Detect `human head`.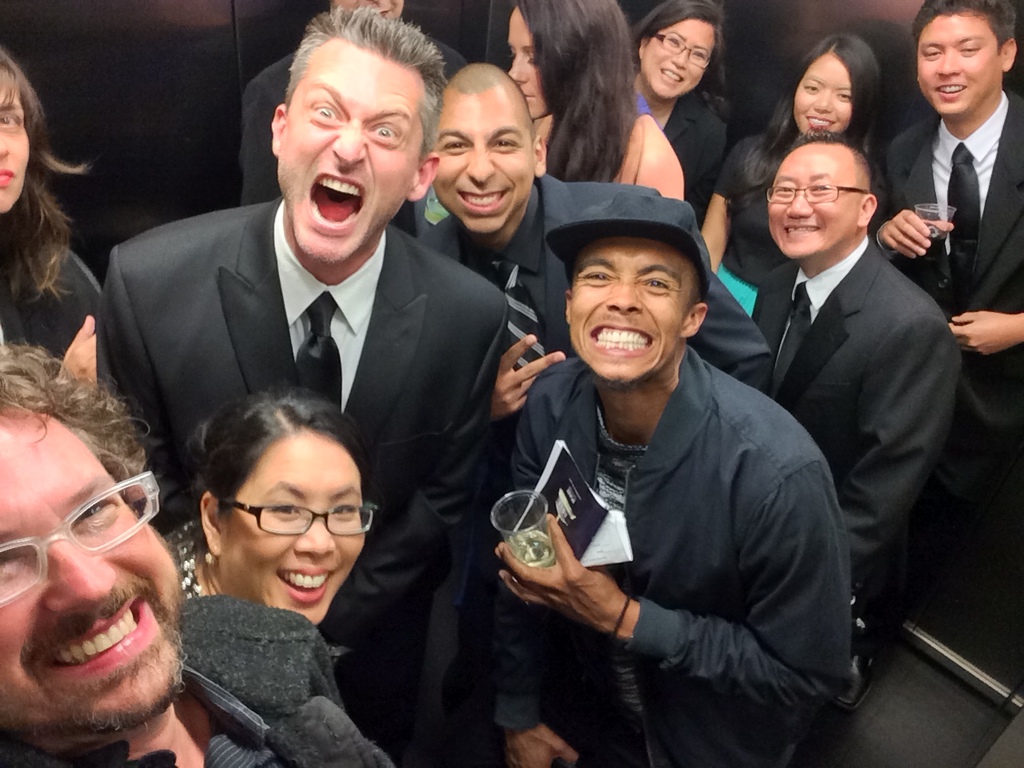
Detected at box(272, 10, 446, 266).
